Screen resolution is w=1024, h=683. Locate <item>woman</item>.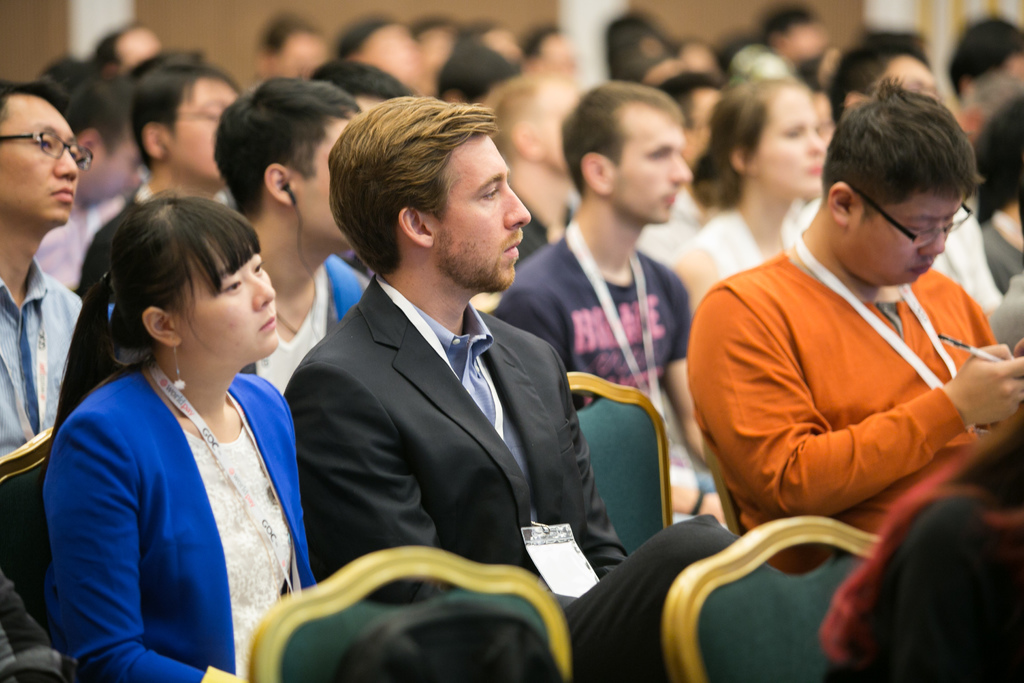
box=[664, 73, 829, 318].
